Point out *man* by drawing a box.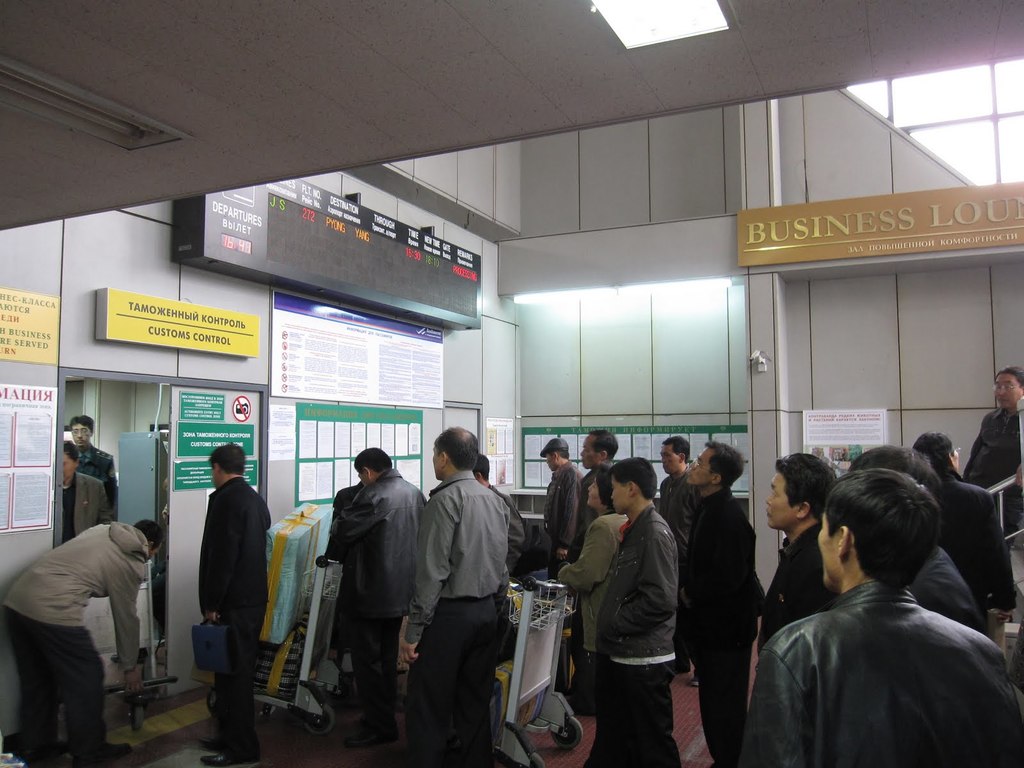
bbox(738, 467, 1023, 767).
